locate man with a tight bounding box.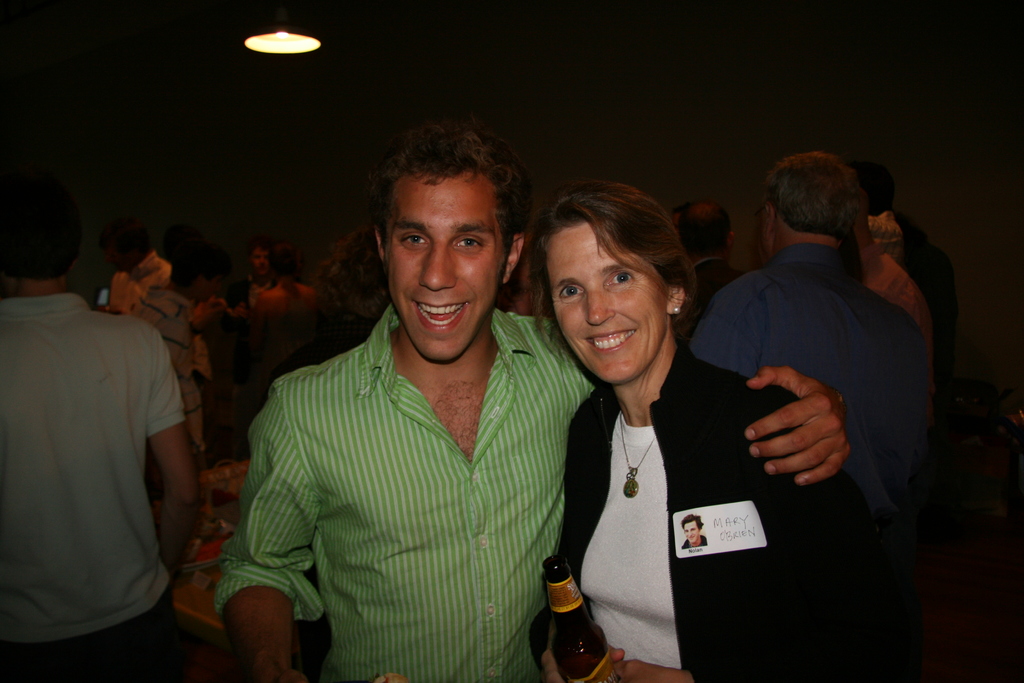
<bbox>211, 122, 855, 682</bbox>.
